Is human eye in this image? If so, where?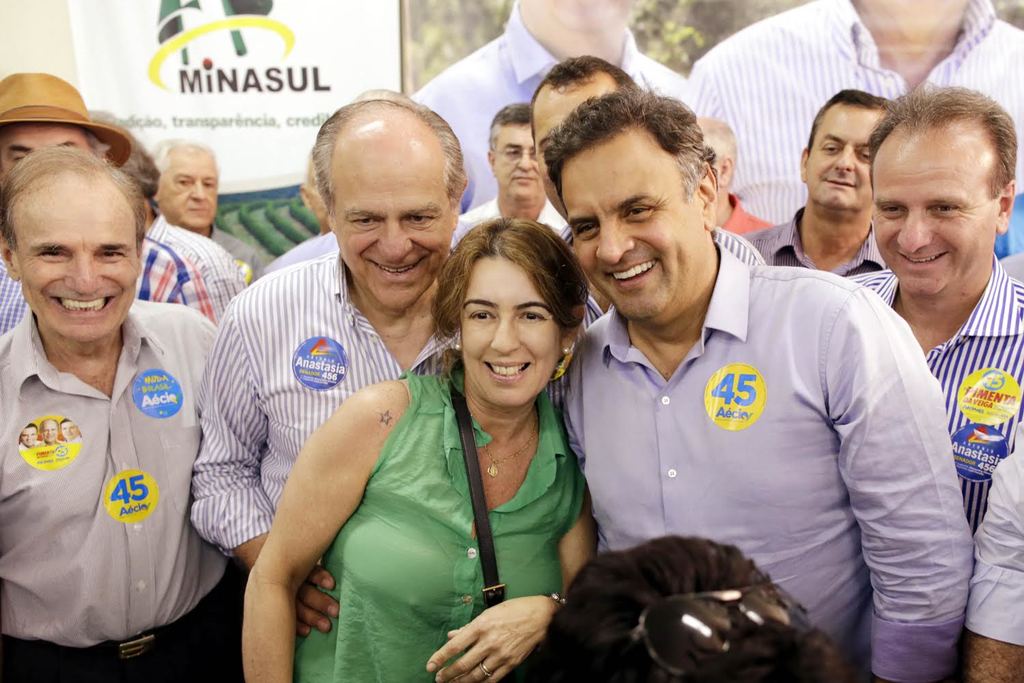
Yes, at <box>95,247,130,261</box>.
